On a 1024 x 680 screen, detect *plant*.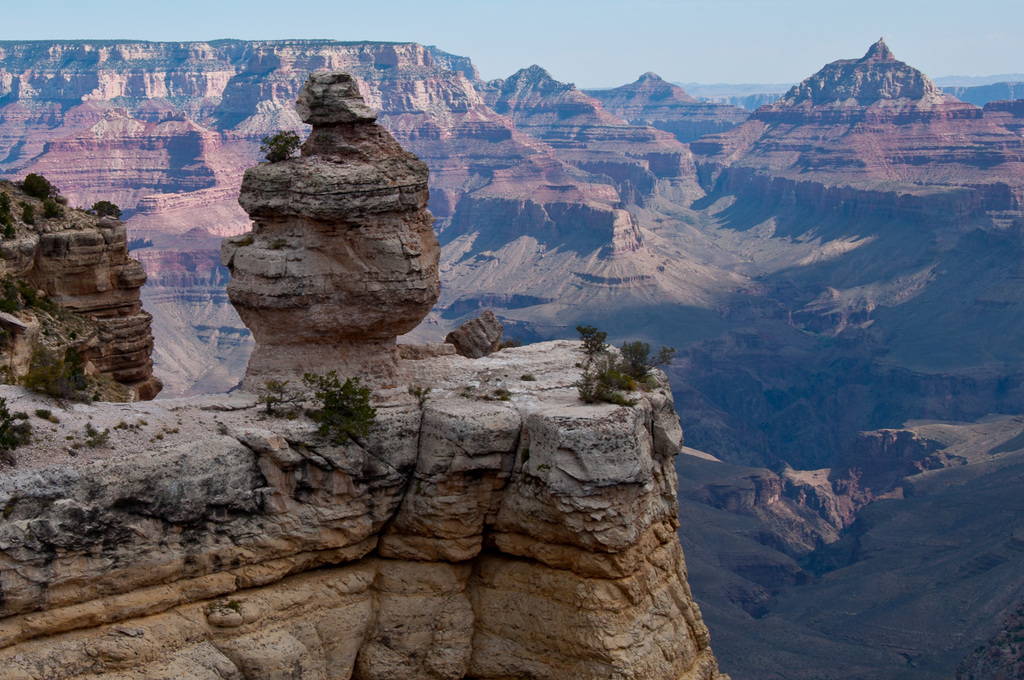
16:340:95:400.
